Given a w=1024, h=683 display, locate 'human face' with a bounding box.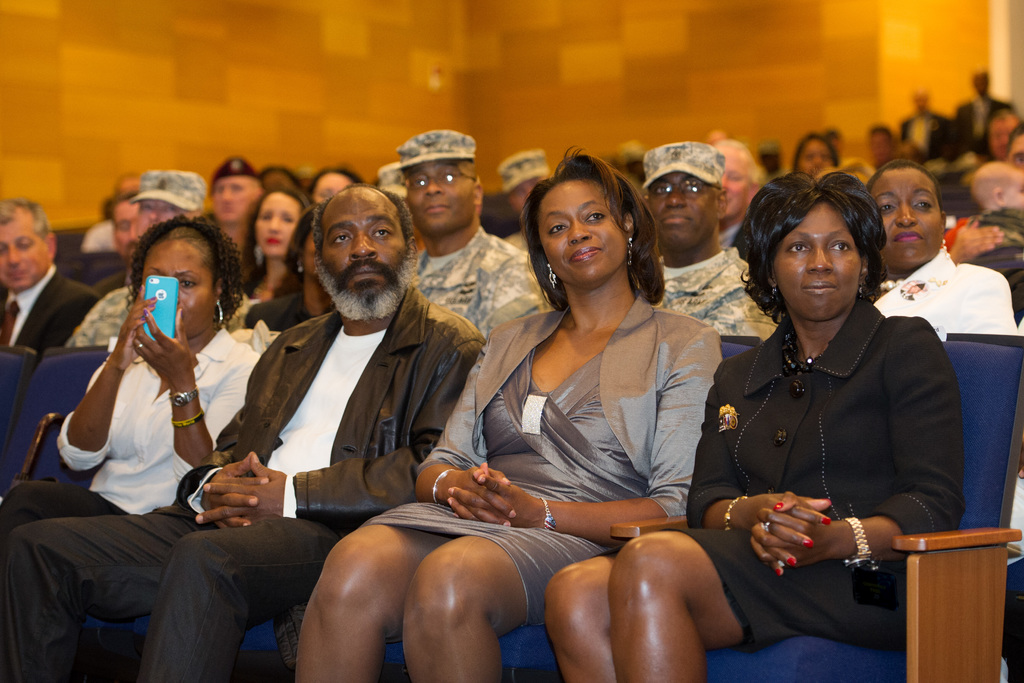
Located: 115, 204, 136, 256.
